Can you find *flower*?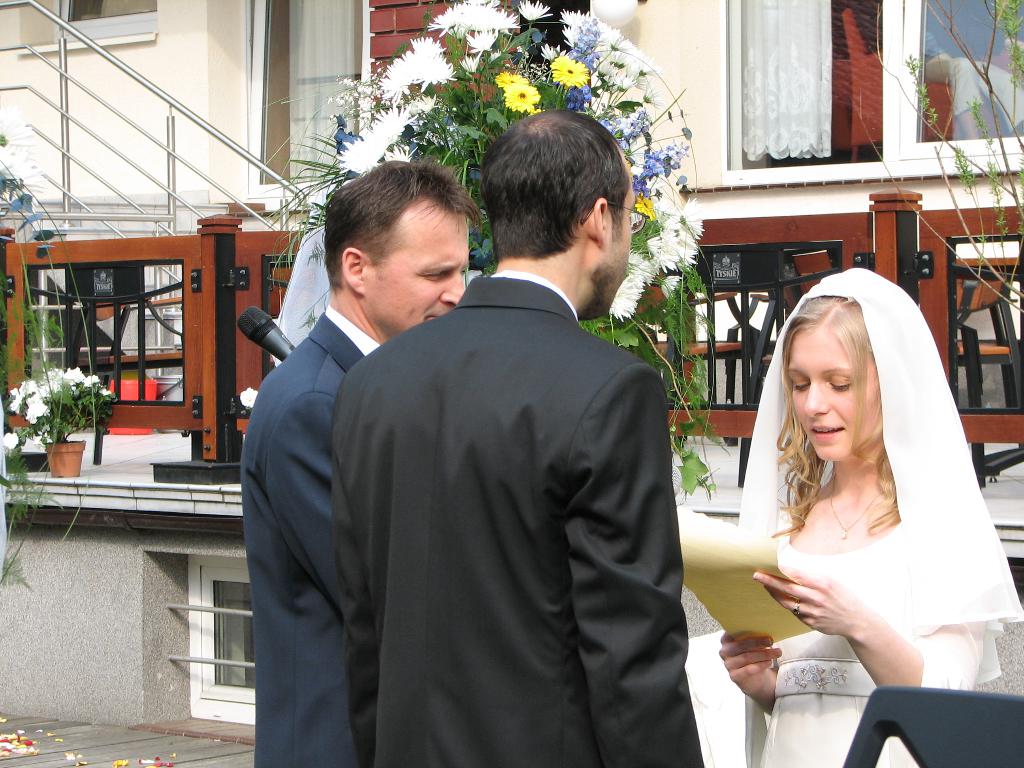
Yes, bounding box: left=627, top=54, right=657, bottom=81.
